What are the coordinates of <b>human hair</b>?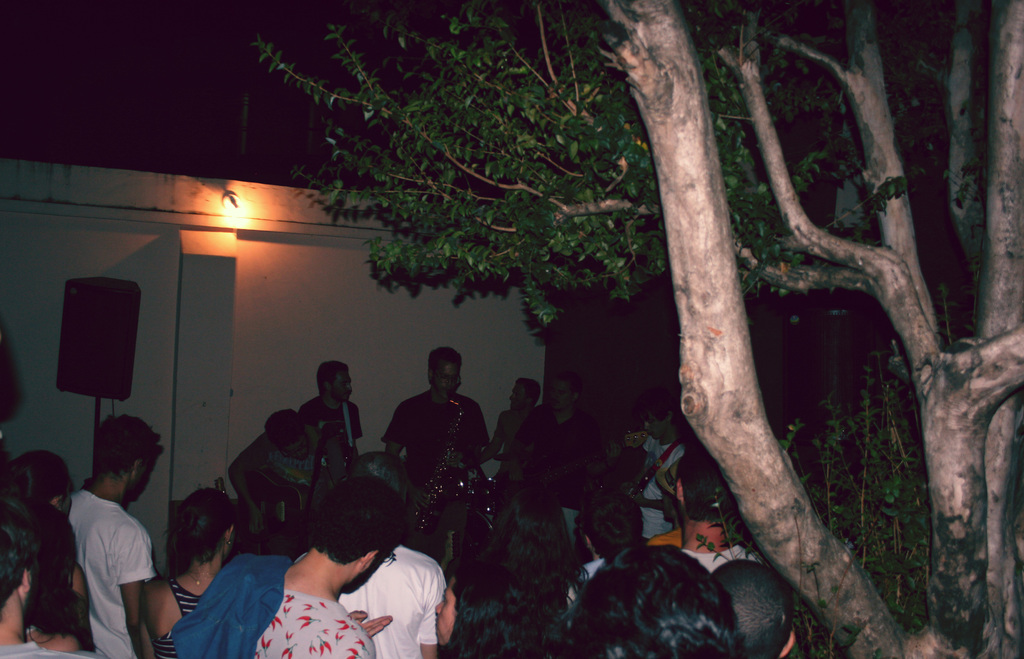
[left=348, top=450, right=405, bottom=494].
